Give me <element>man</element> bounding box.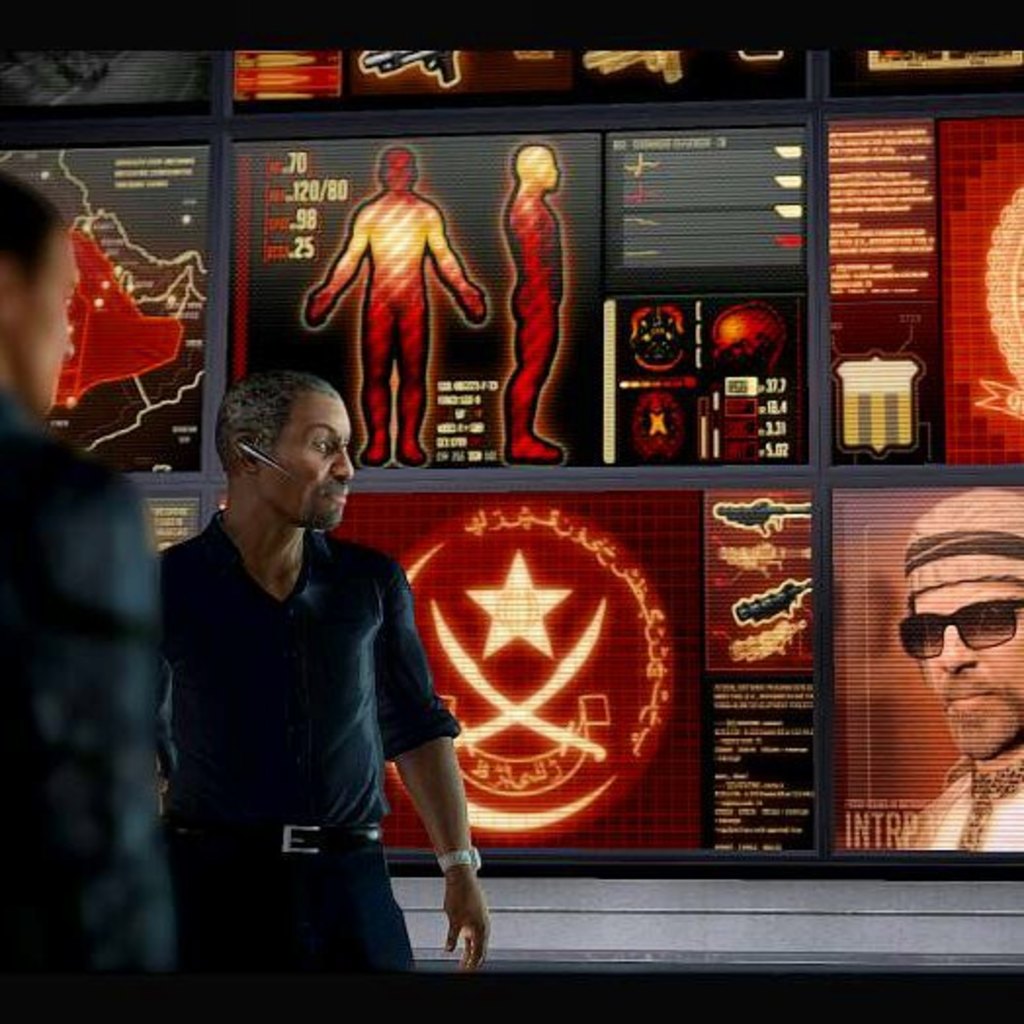
0/178/176/1022.
